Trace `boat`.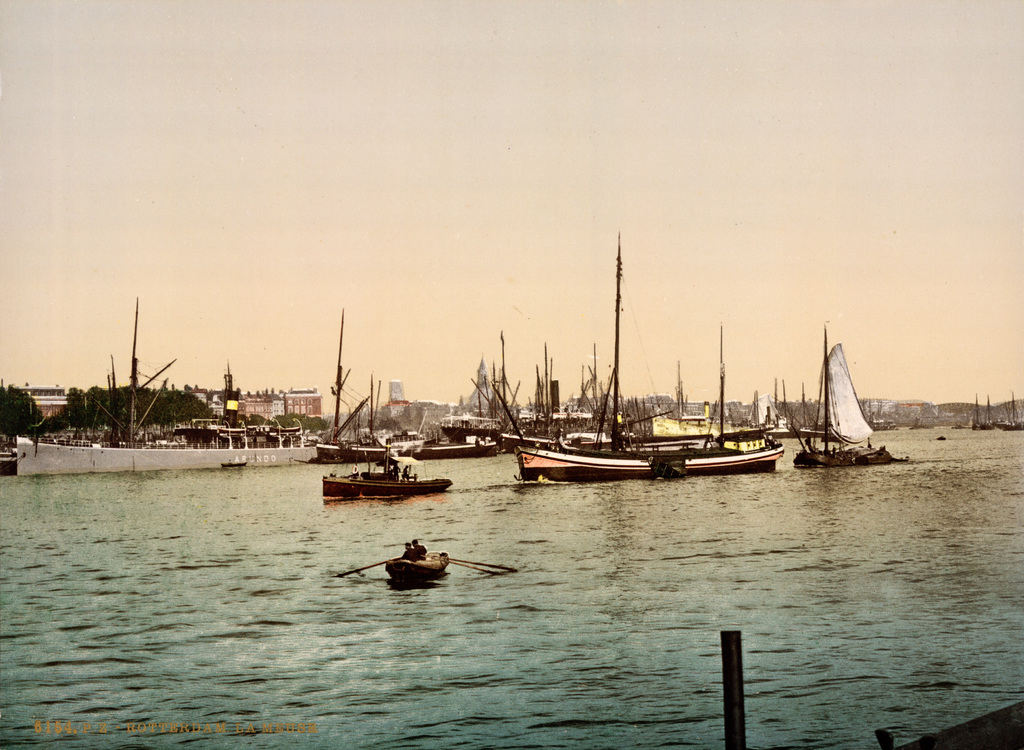
Traced to detection(14, 289, 328, 484).
